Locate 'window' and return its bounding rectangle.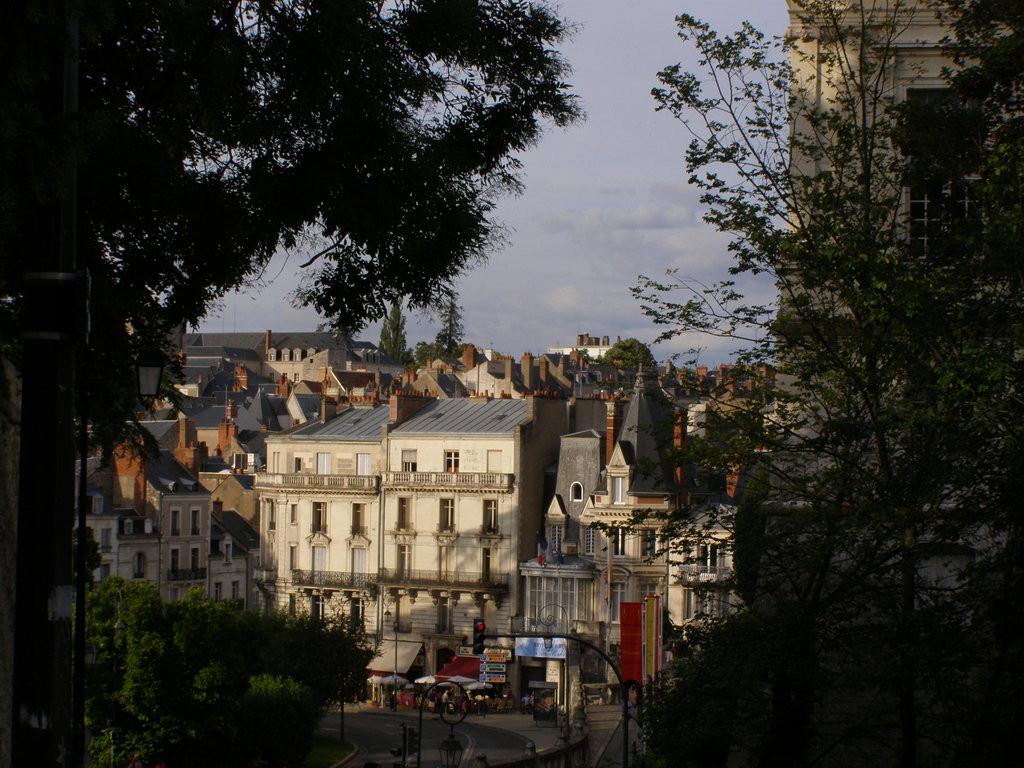
x1=267, y1=348, x2=276, y2=362.
